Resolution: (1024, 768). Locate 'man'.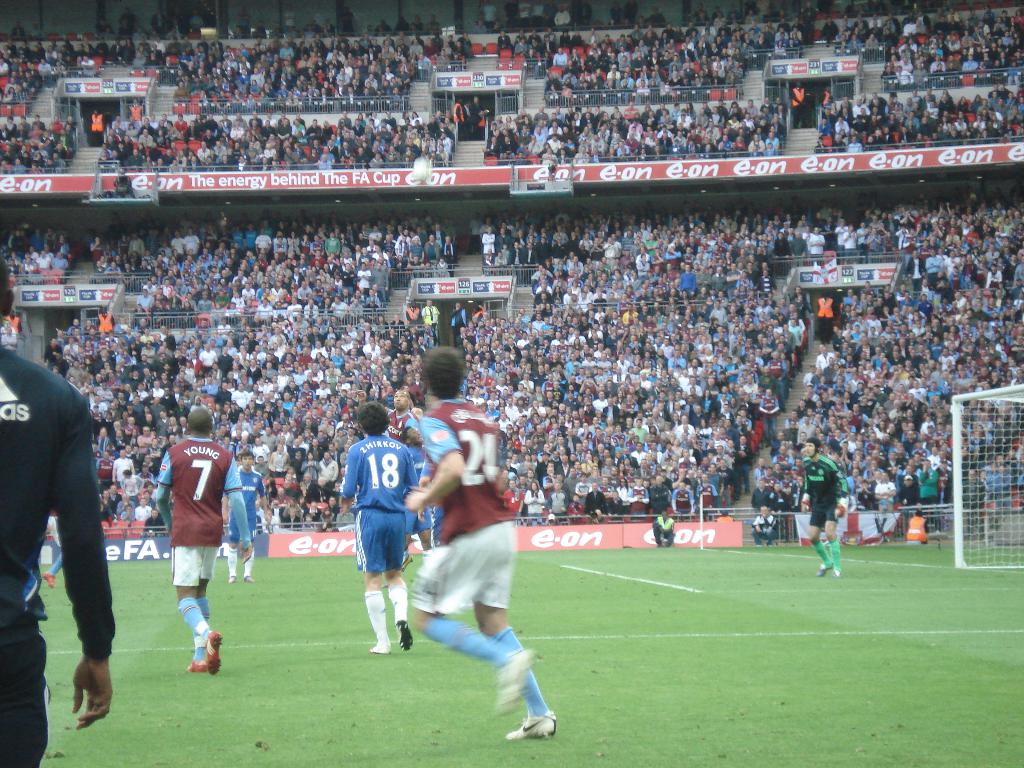
pyautogui.locateOnScreen(746, 507, 778, 547).
